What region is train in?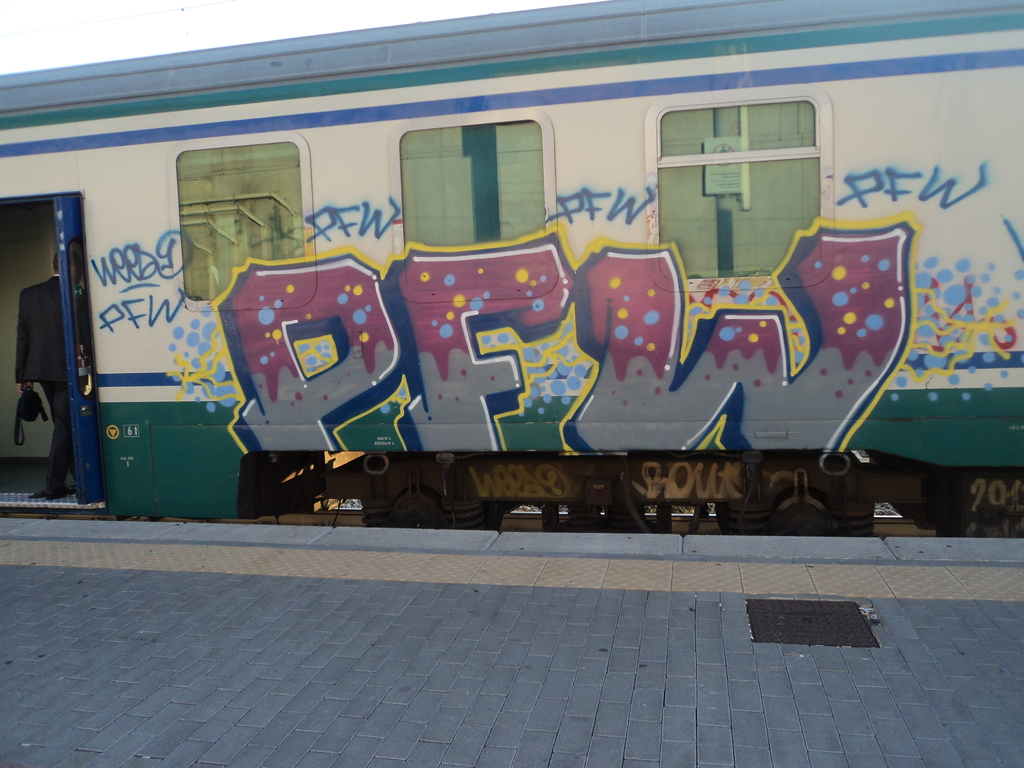
[left=0, top=0, right=1023, bottom=535].
